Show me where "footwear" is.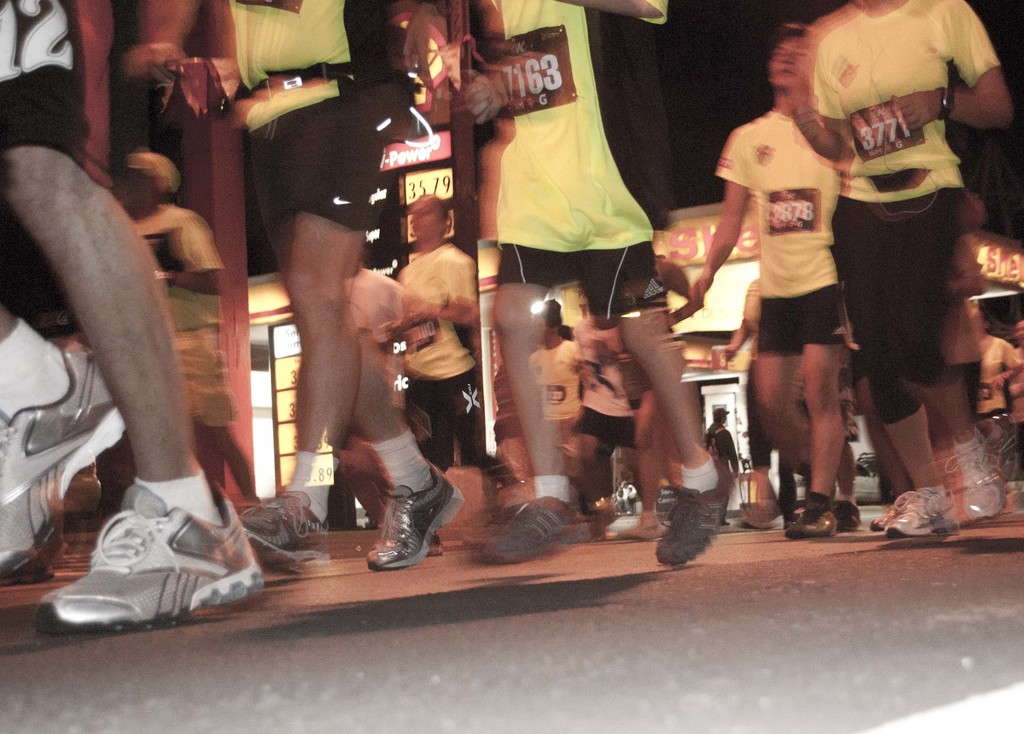
"footwear" is at left=0, top=347, right=126, bottom=586.
